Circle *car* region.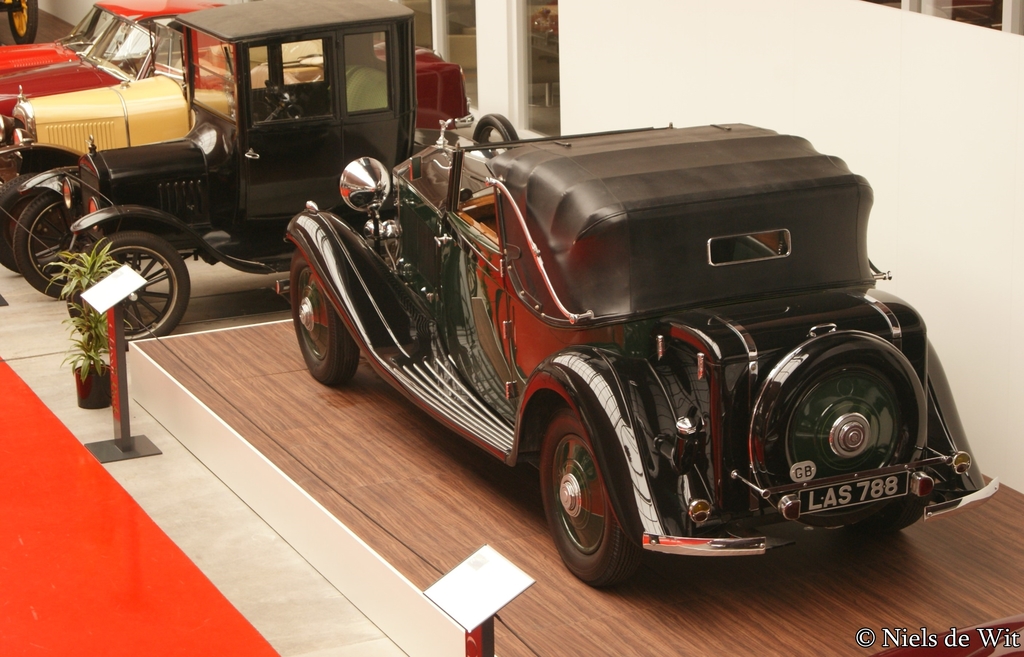
Region: {"x1": 0, "y1": 16, "x2": 325, "y2": 273}.
